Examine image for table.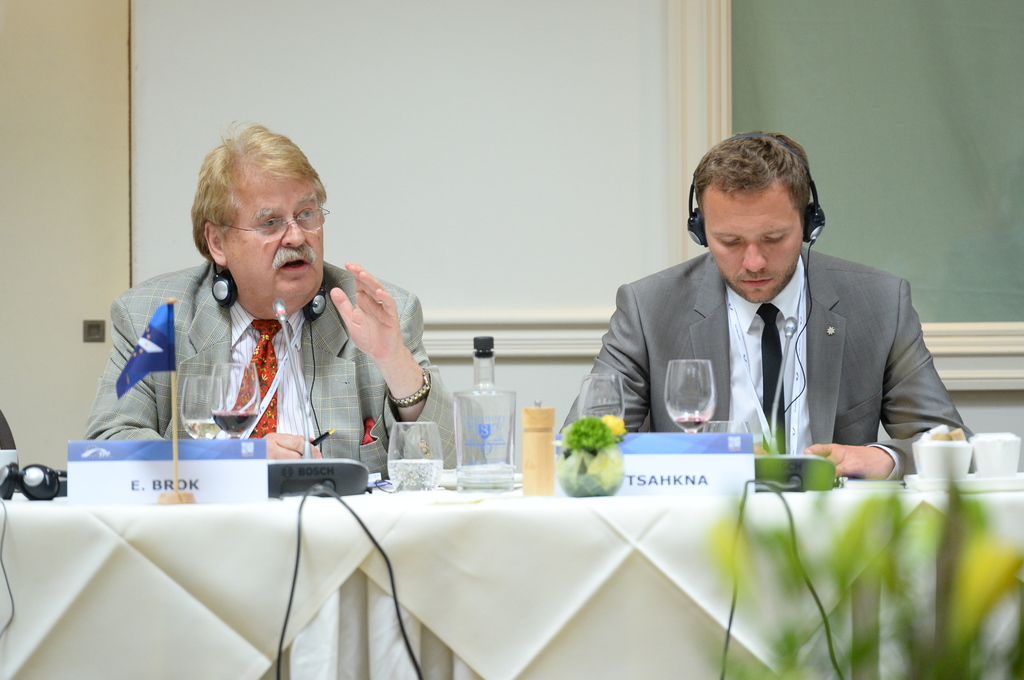
Examination result: bbox(0, 467, 1023, 679).
